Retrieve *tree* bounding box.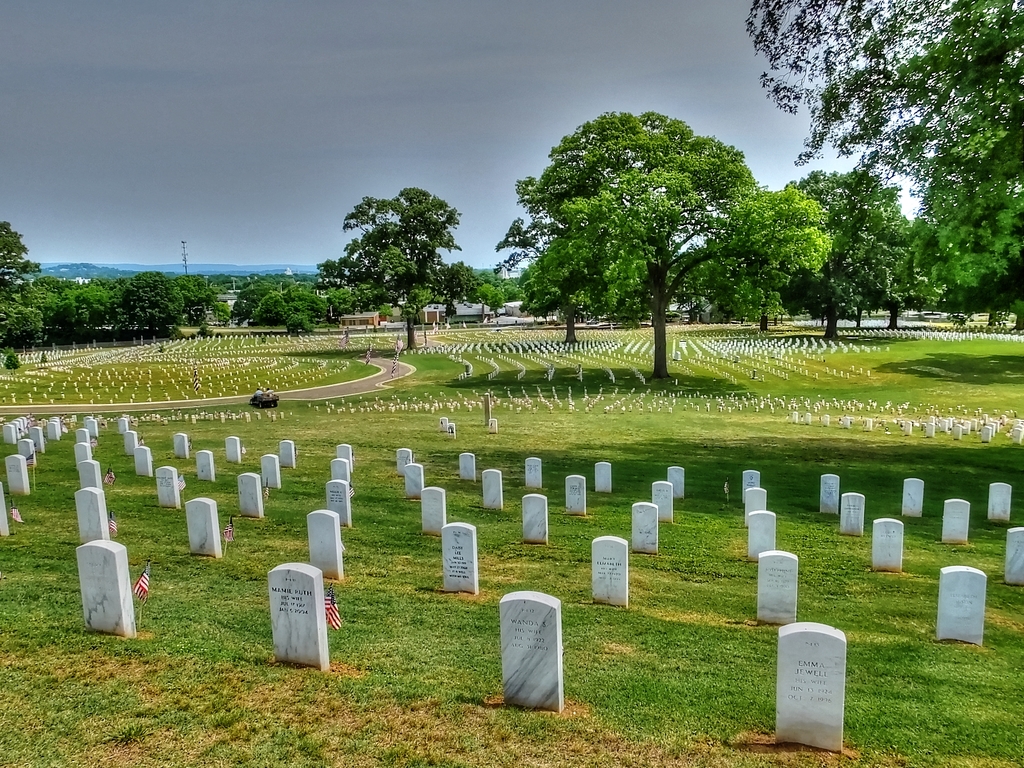
Bounding box: (x1=465, y1=85, x2=794, y2=360).
